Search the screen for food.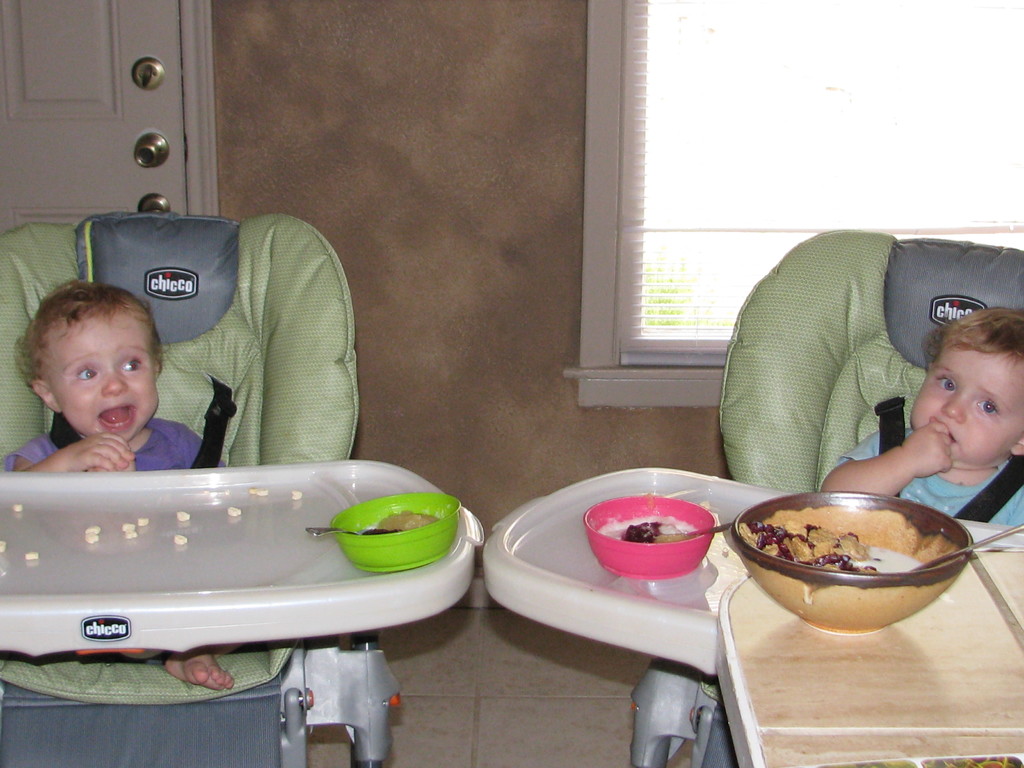
Found at {"left": 289, "top": 488, "right": 304, "bottom": 501}.
